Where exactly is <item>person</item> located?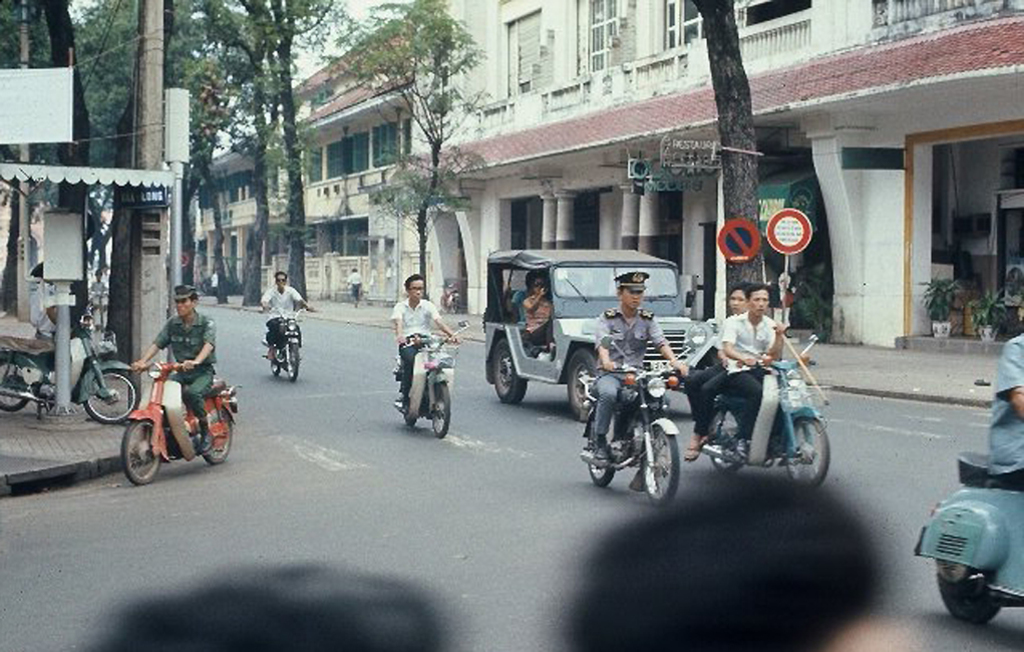
Its bounding box is (left=569, top=469, right=892, bottom=651).
